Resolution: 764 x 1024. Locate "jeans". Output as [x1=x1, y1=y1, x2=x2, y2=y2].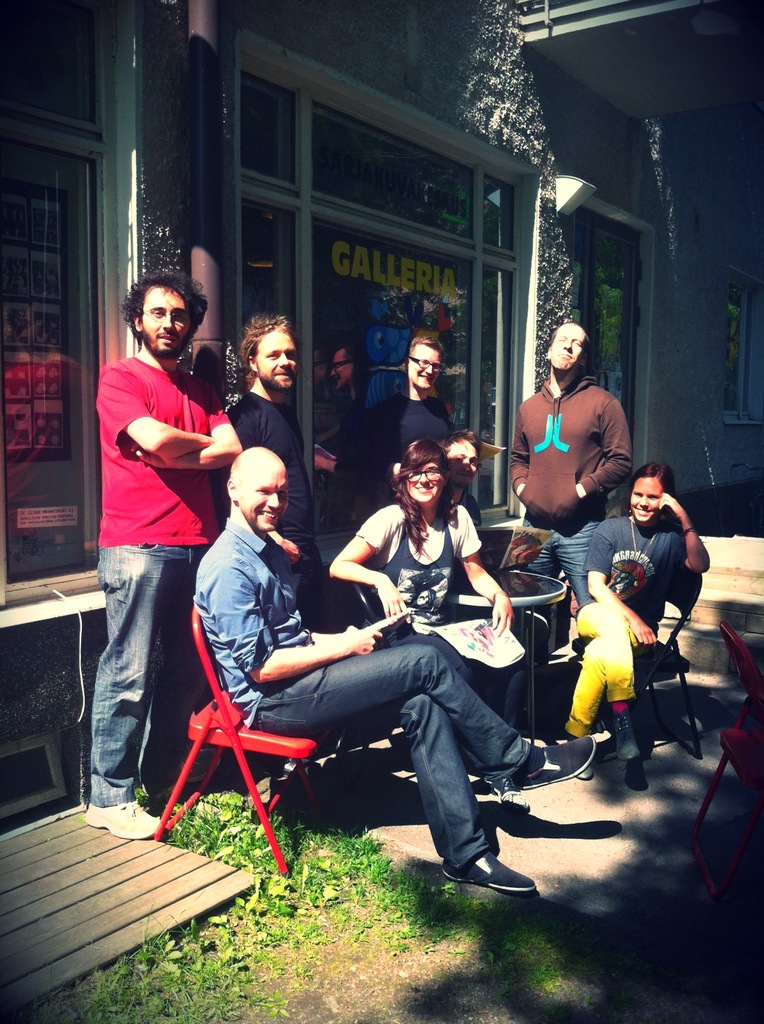
[x1=93, y1=540, x2=209, y2=816].
